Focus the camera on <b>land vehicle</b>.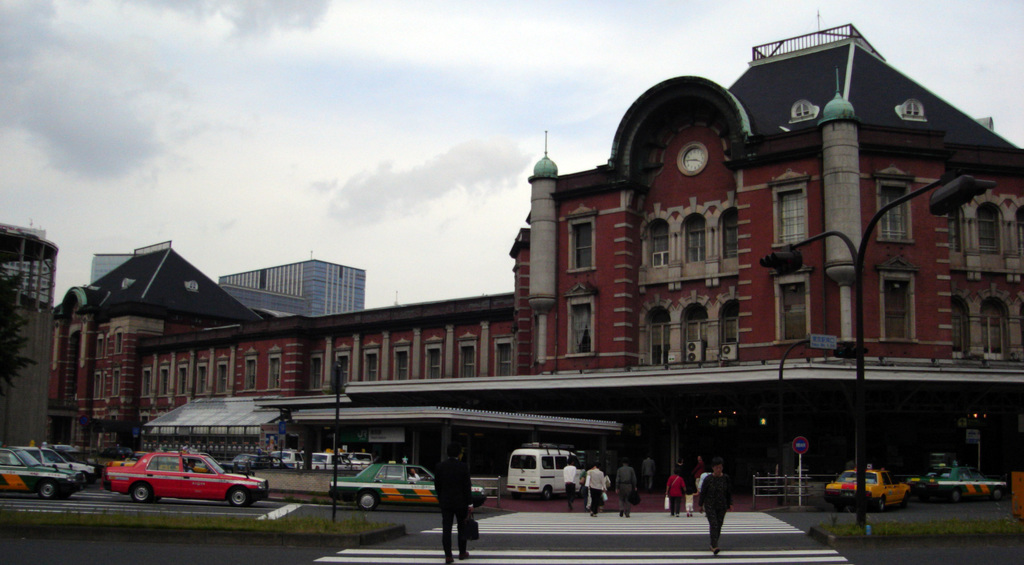
Focus region: 331 459 488 512.
